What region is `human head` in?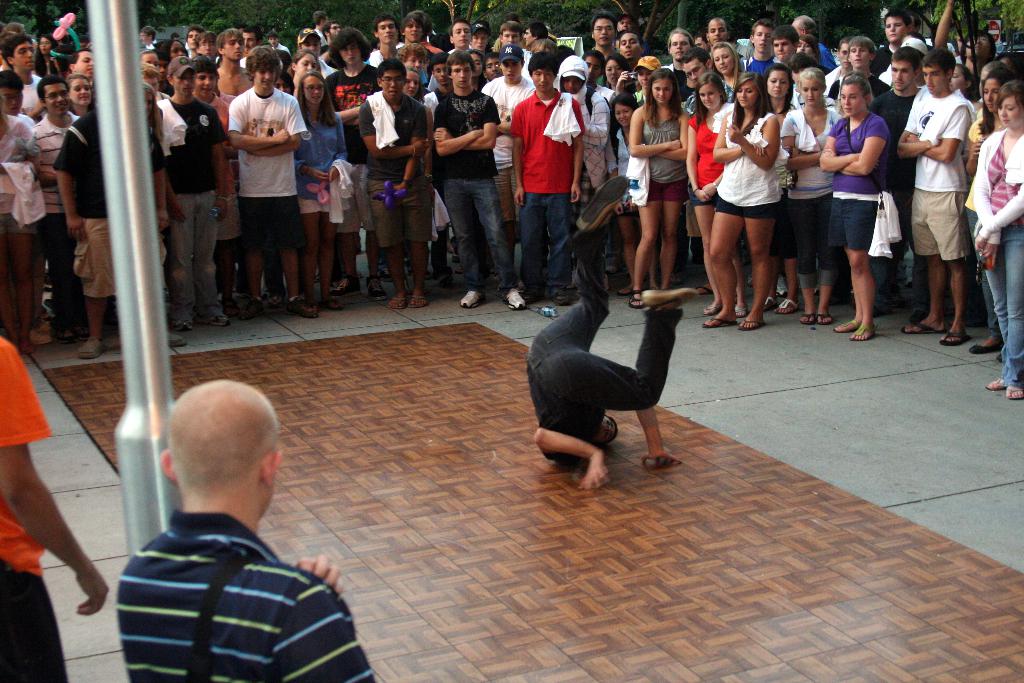
box=[648, 68, 676, 104].
